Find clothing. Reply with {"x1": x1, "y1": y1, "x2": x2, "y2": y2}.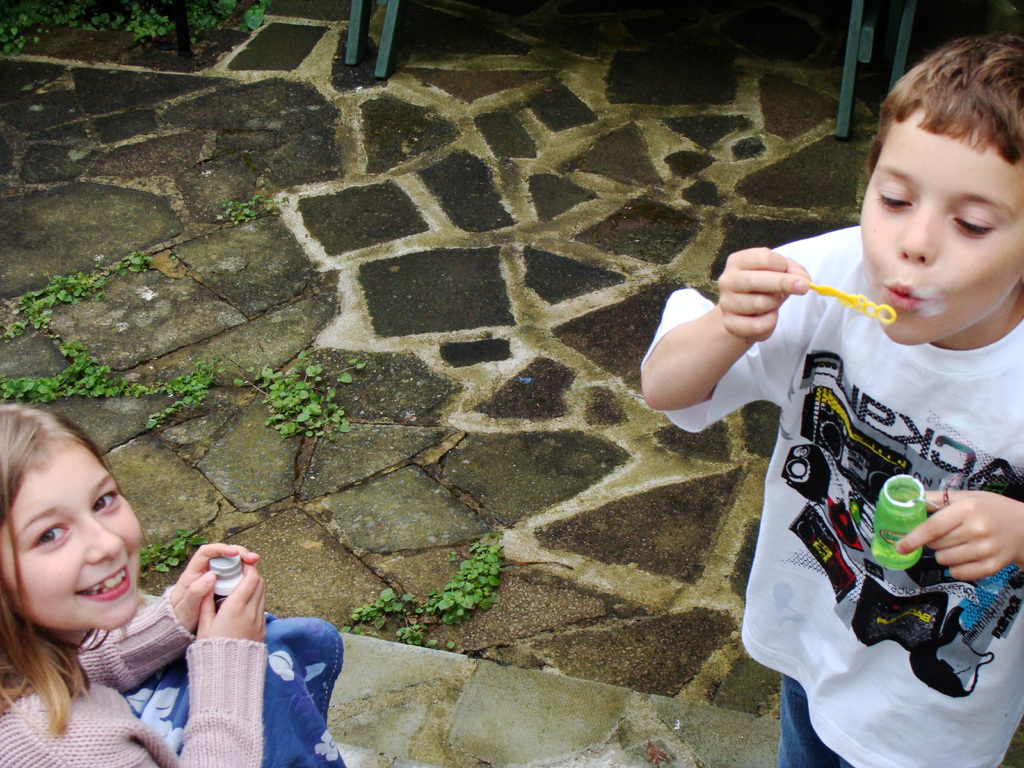
{"x1": 0, "y1": 592, "x2": 353, "y2": 767}.
